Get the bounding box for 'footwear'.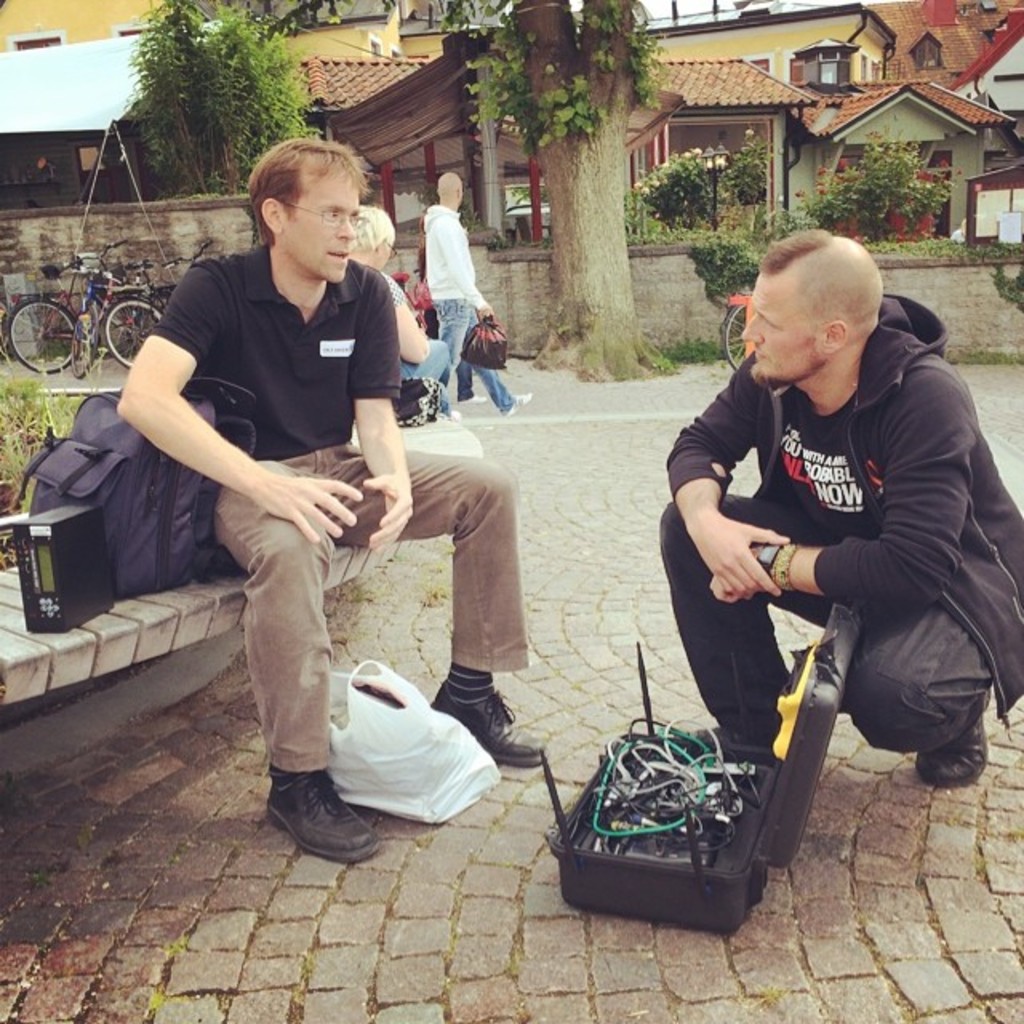
bbox=[430, 677, 536, 776].
